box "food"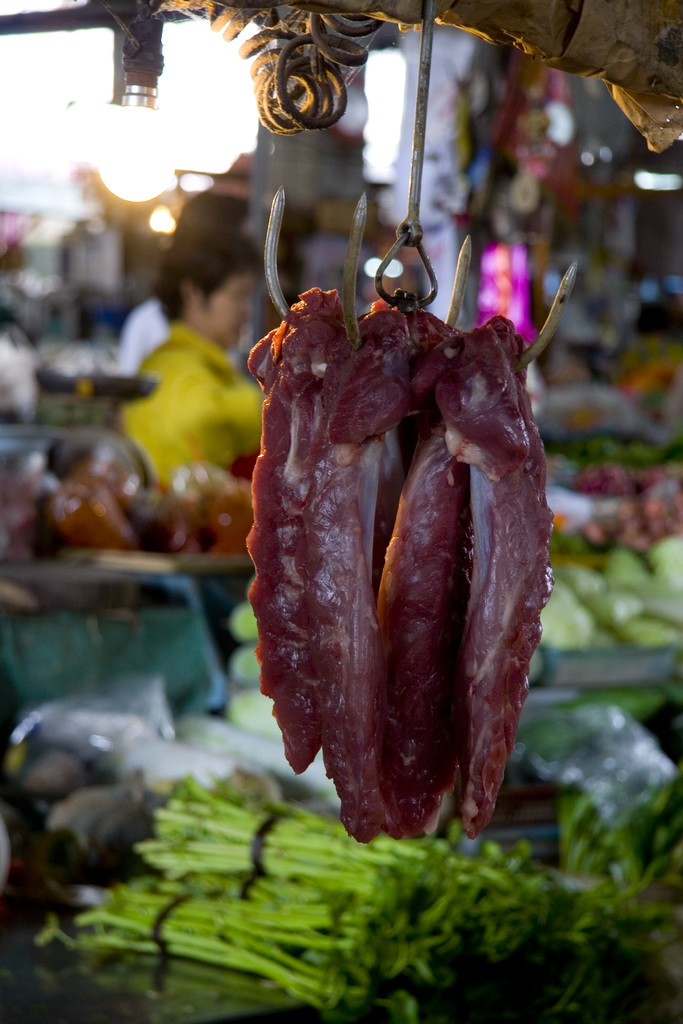
bbox=[370, 318, 559, 840]
